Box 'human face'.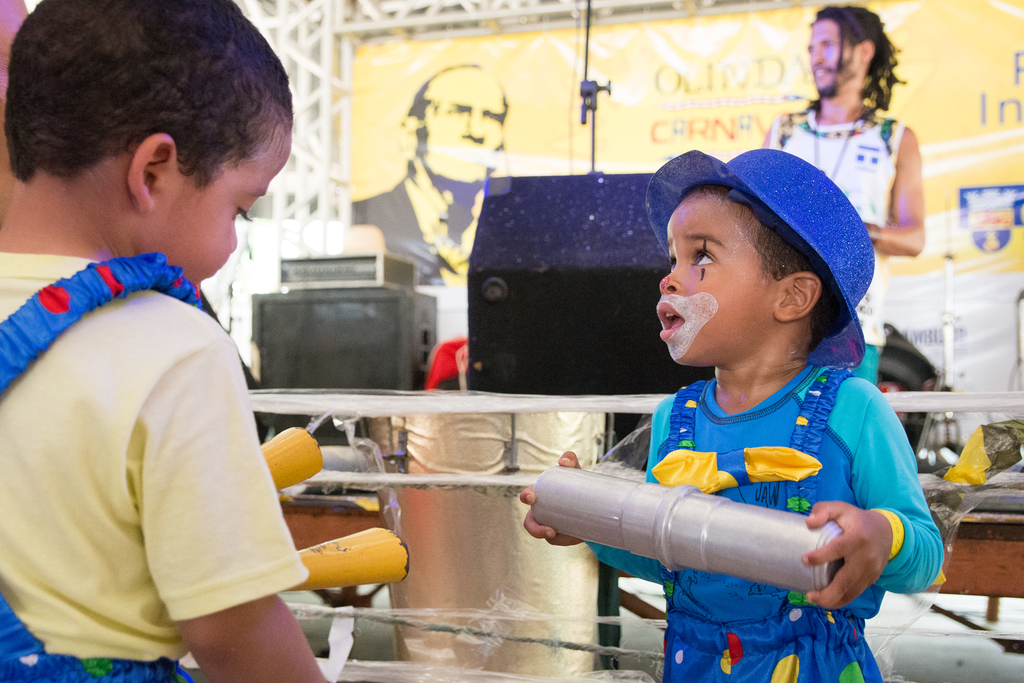
(left=806, top=25, right=845, bottom=94).
